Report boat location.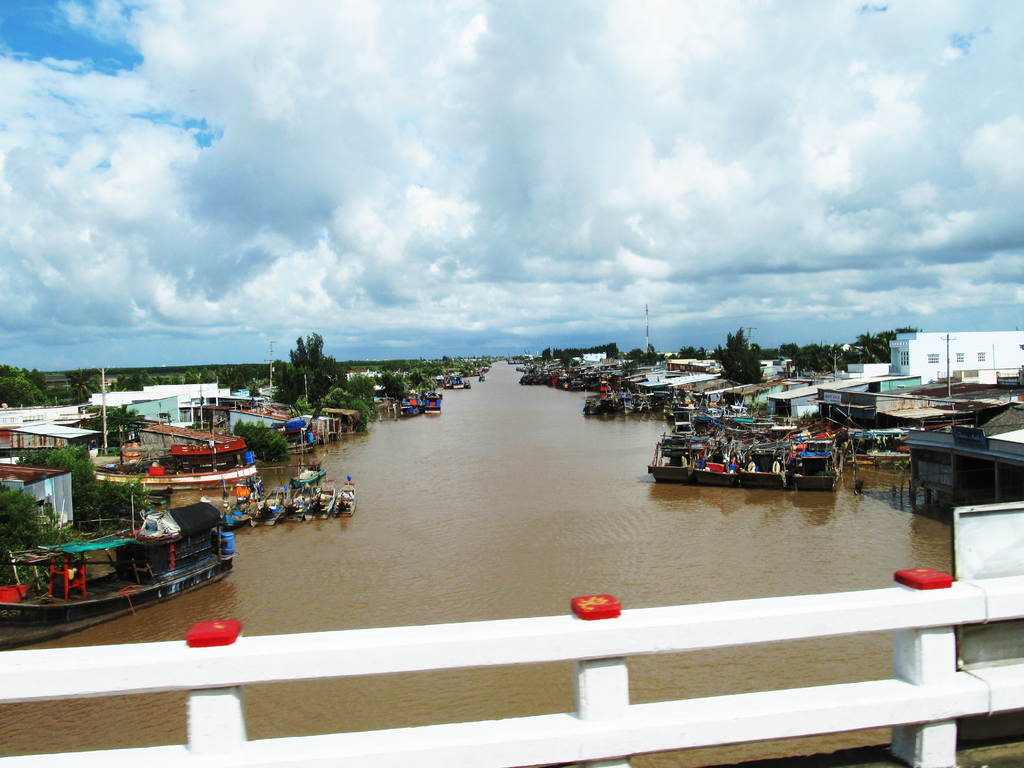
Report: x1=718 y1=442 x2=791 y2=483.
